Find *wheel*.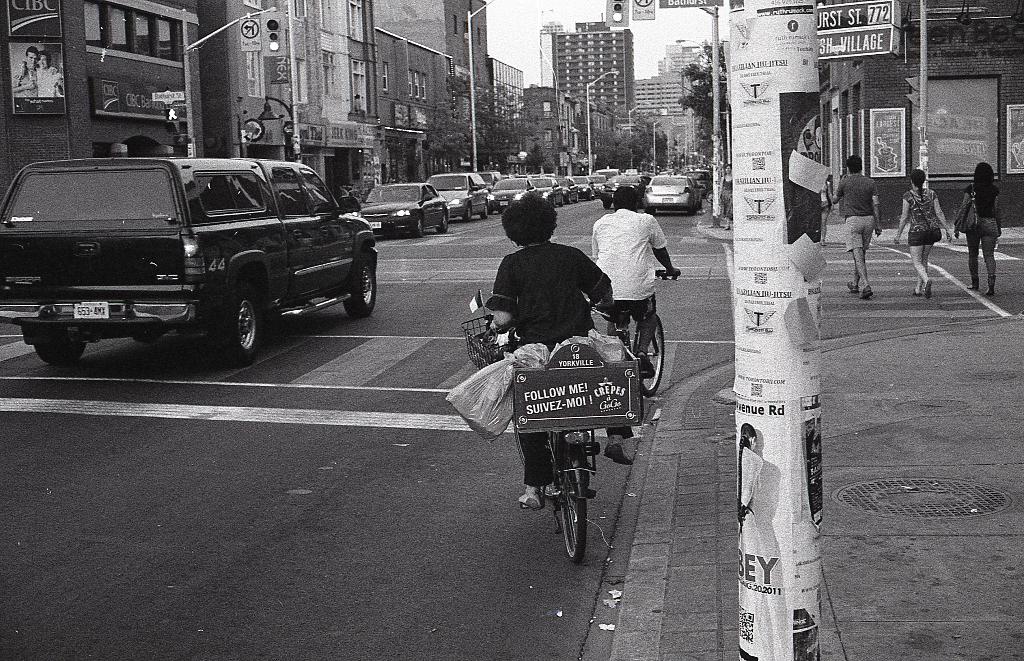
[left=462, top=203, right=477, bottom=223].
